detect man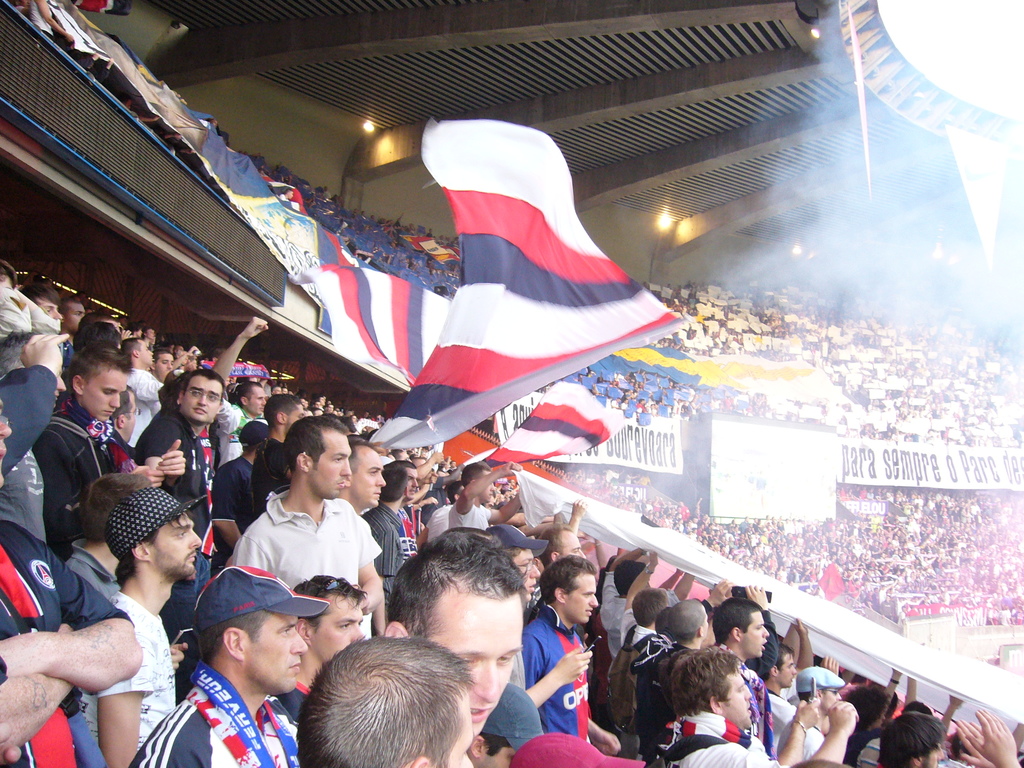
l=171, t=344, r=183, b=354
